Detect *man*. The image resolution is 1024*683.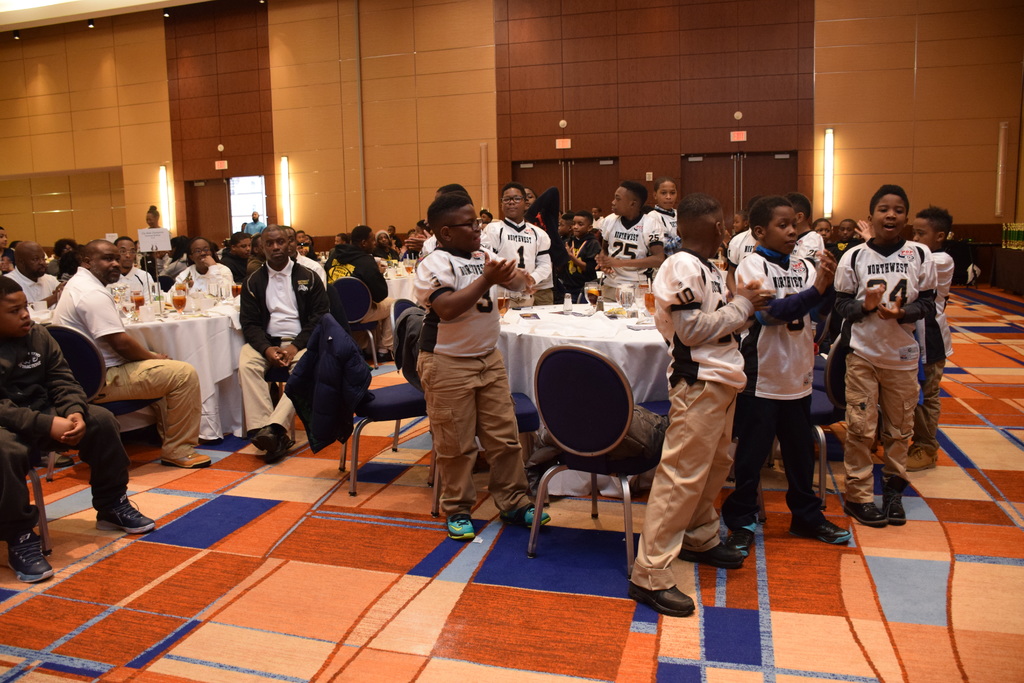
324,223,392,362.
